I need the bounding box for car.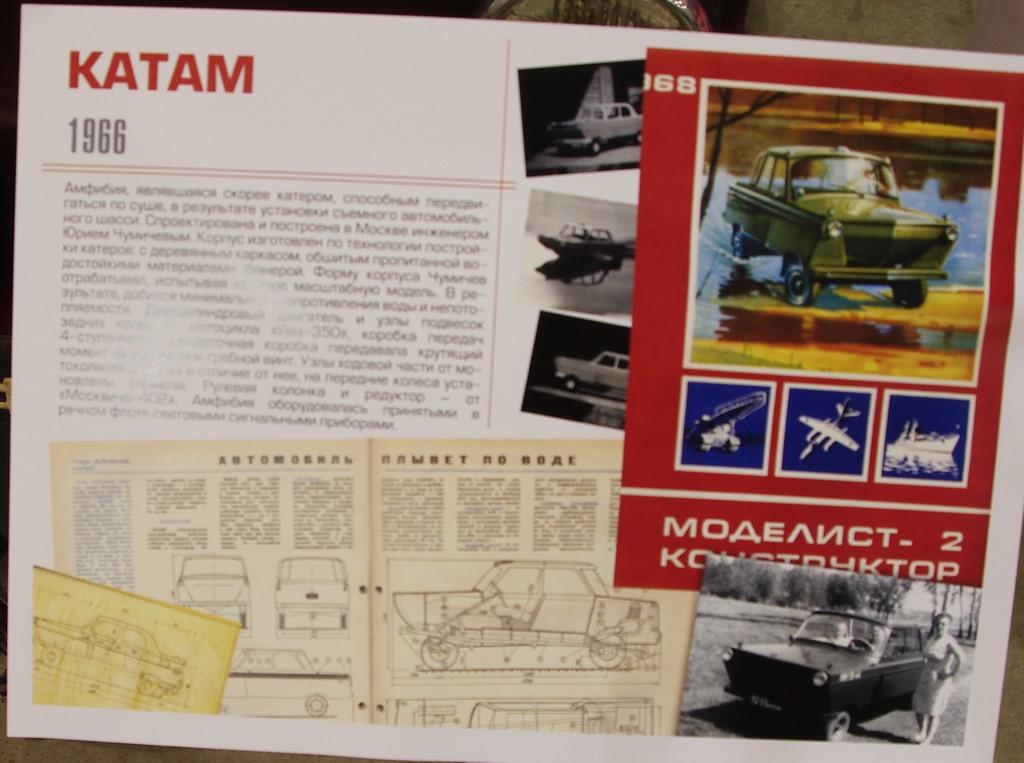
Here it is: l=275, t=556, r=353, b=630.
